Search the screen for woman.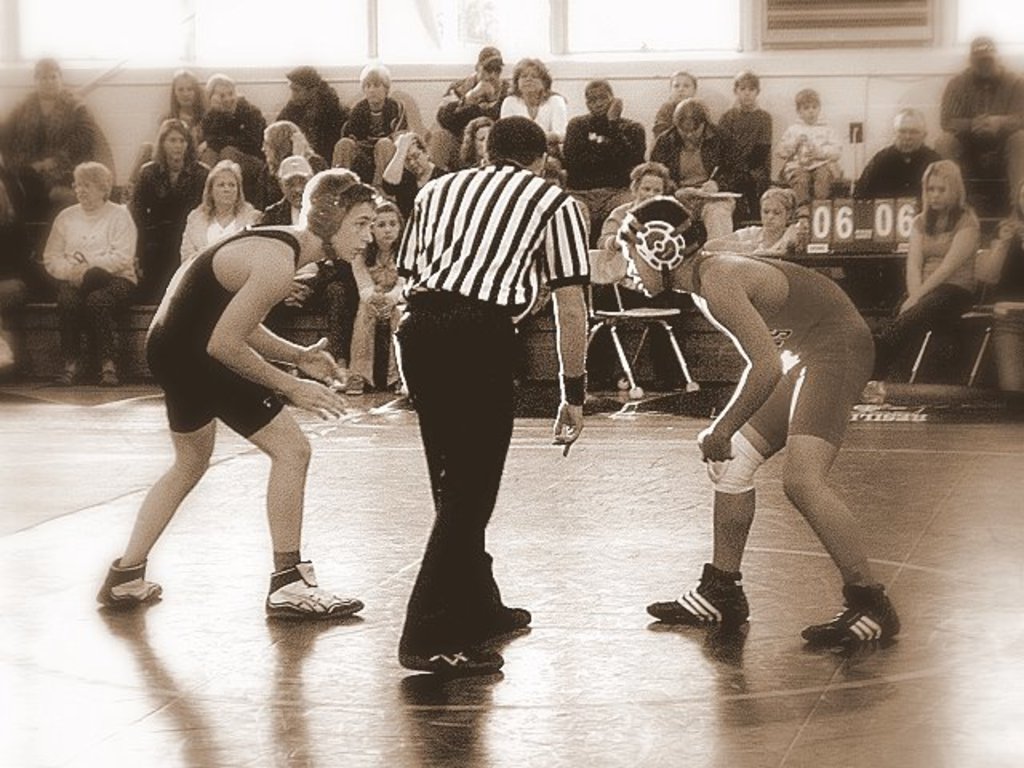
Found at [left=43, top=165, right=138, bottom=395].
